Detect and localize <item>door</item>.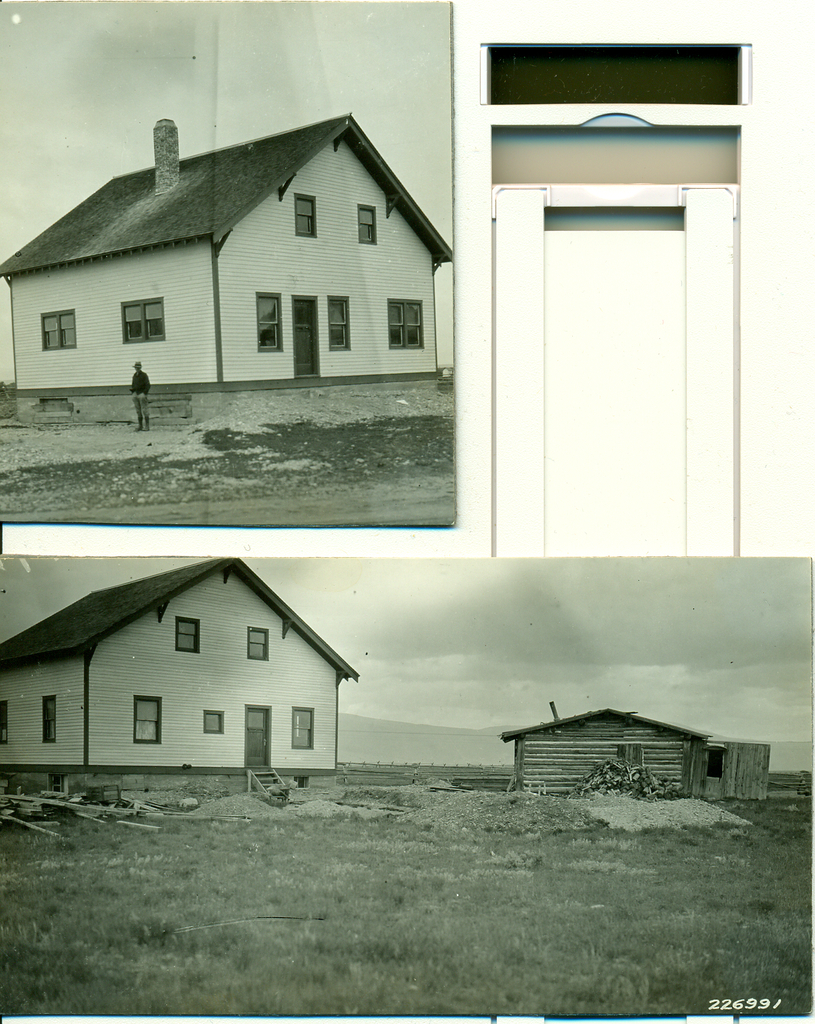
Localized at box(291, 296, 323, 378).
